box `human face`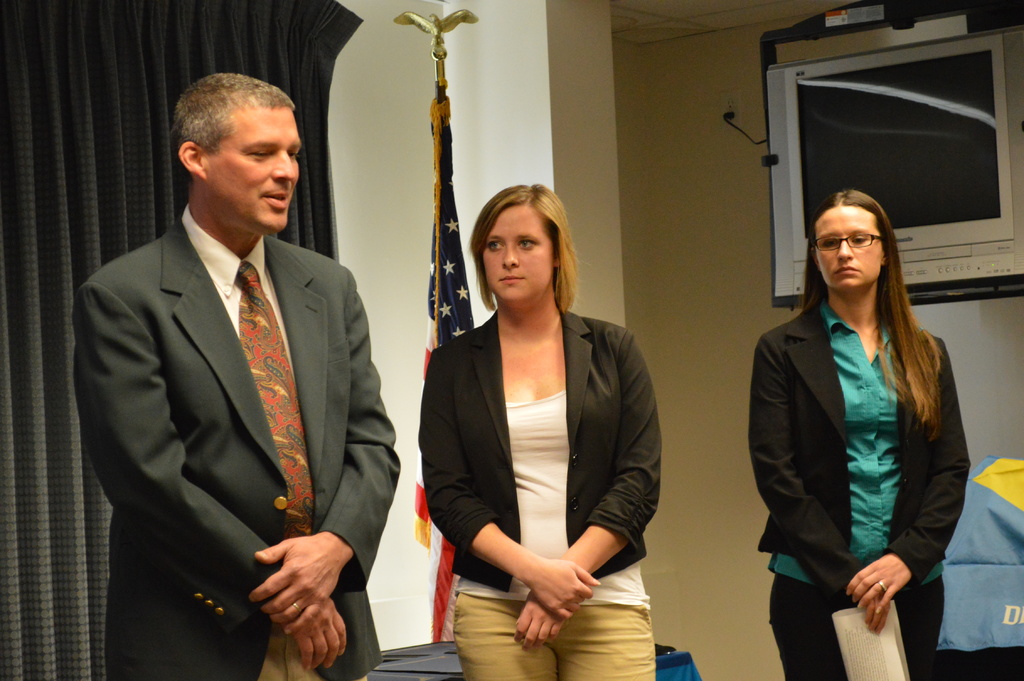
<box>813,206,883,292</box>
